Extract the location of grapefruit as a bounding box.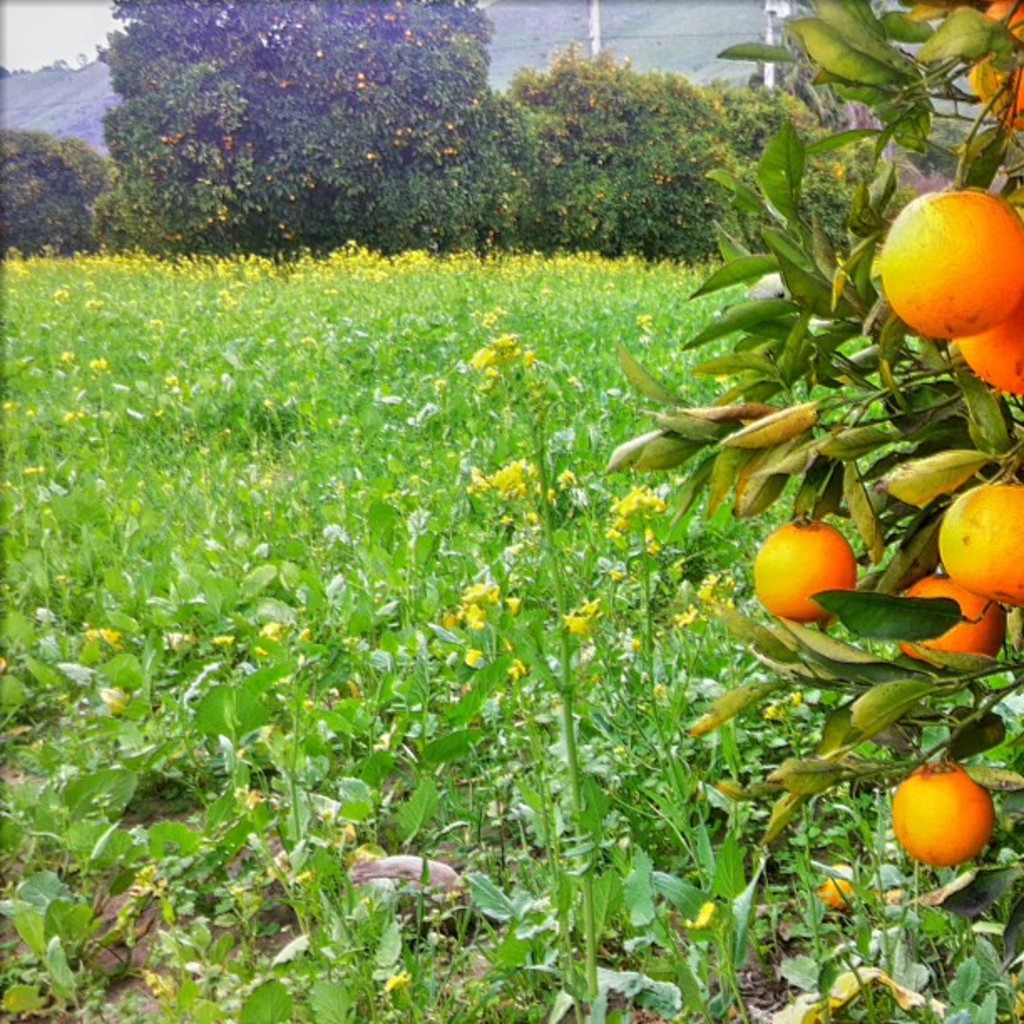
region(900, 572, 1004, 668).
